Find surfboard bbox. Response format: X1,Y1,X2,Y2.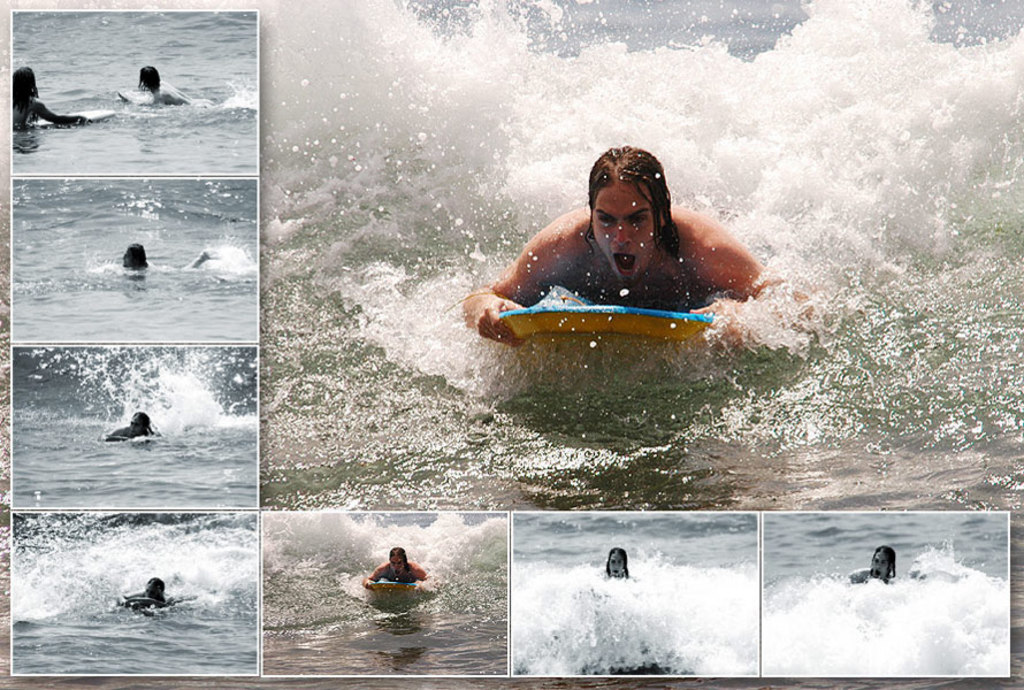
368,581,419,590.
